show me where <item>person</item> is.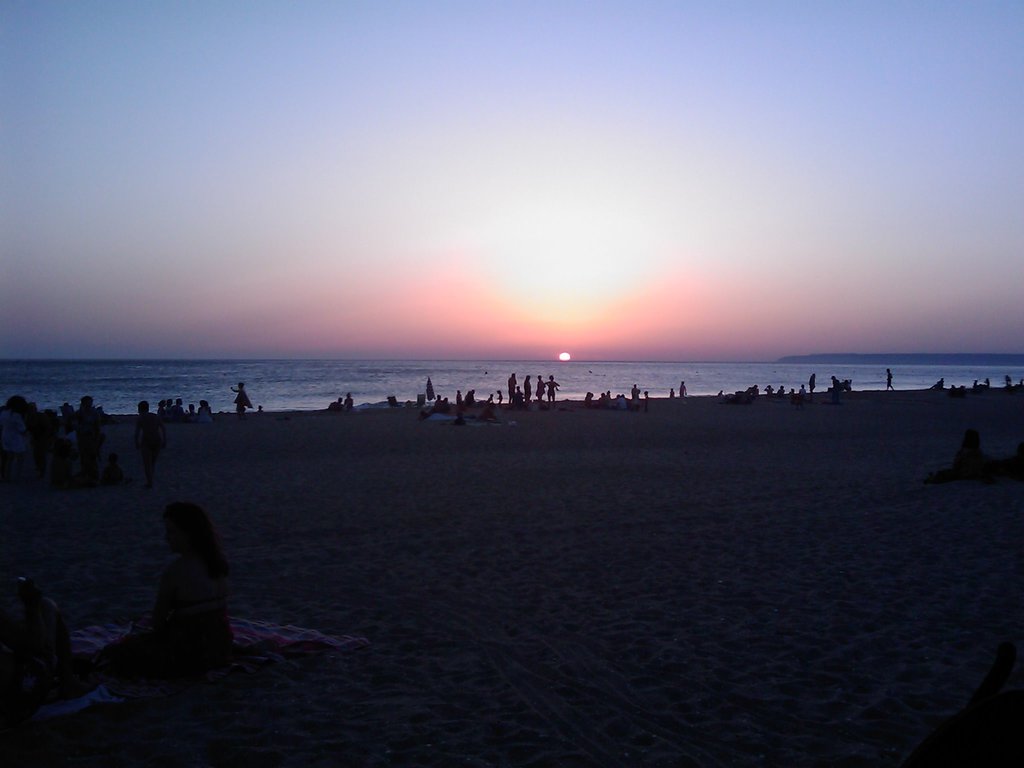
<item>person</item> is at <box>506,372,518,405</box>.
